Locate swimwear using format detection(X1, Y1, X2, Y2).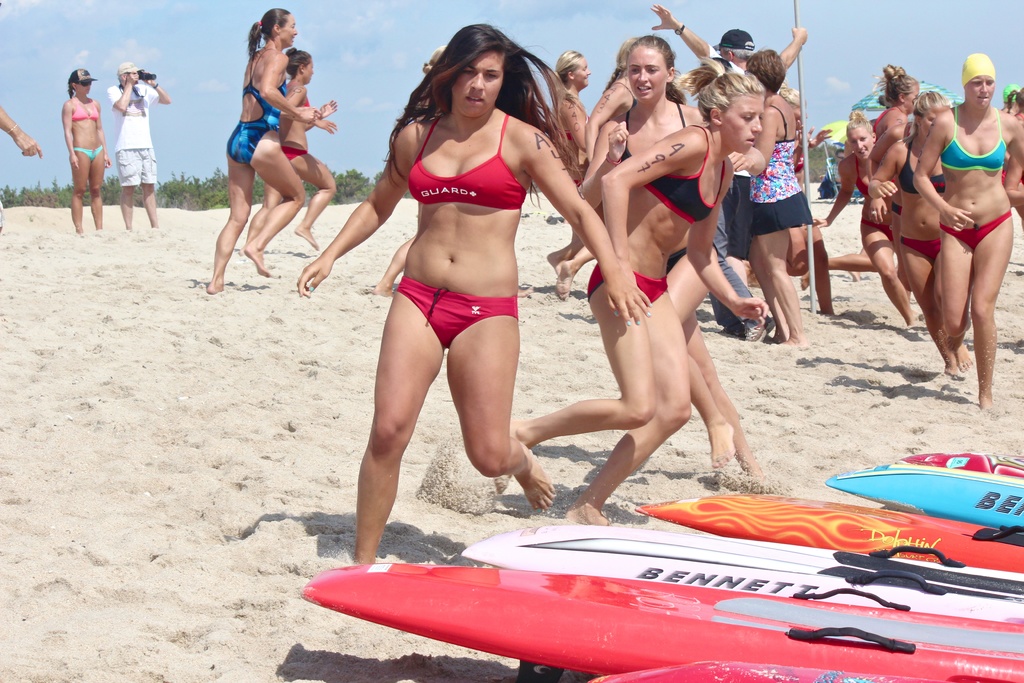
detection(407, 114, 529, 210).
